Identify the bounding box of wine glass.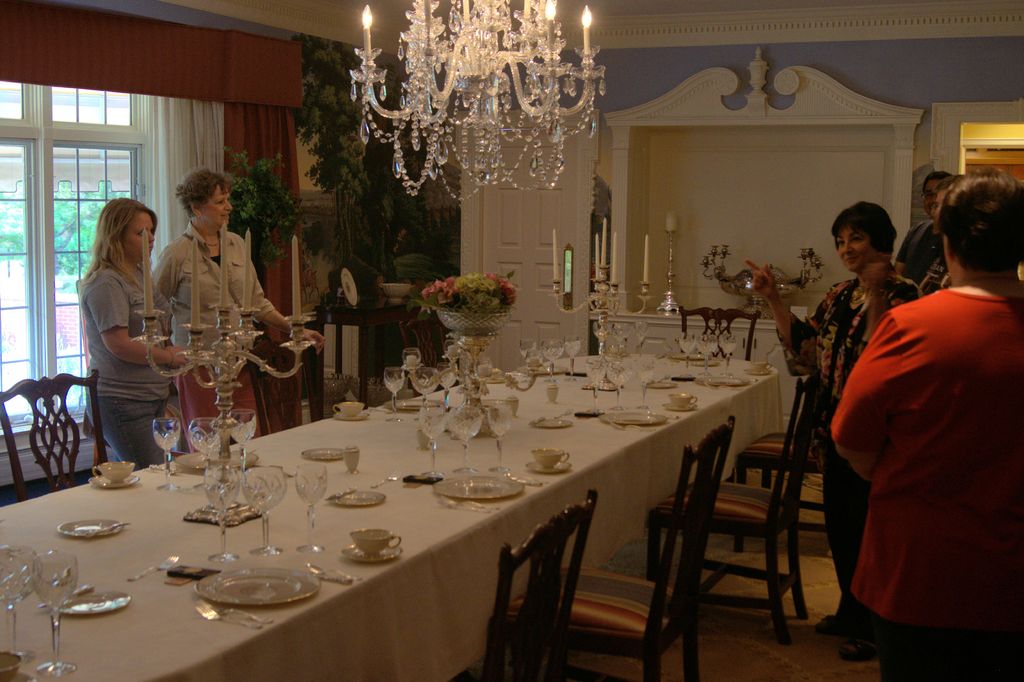
(left=519, top=342, right=538, bottom=365).
